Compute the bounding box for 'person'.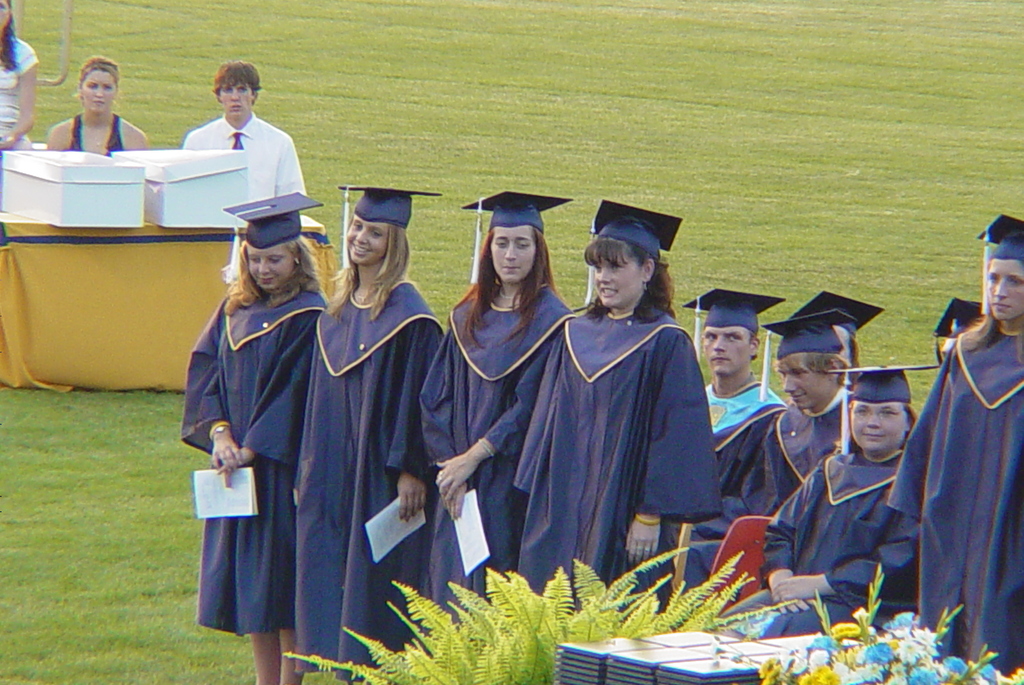
{"left": 185, "top": 60, "right": 312, "bottom": 205}.
